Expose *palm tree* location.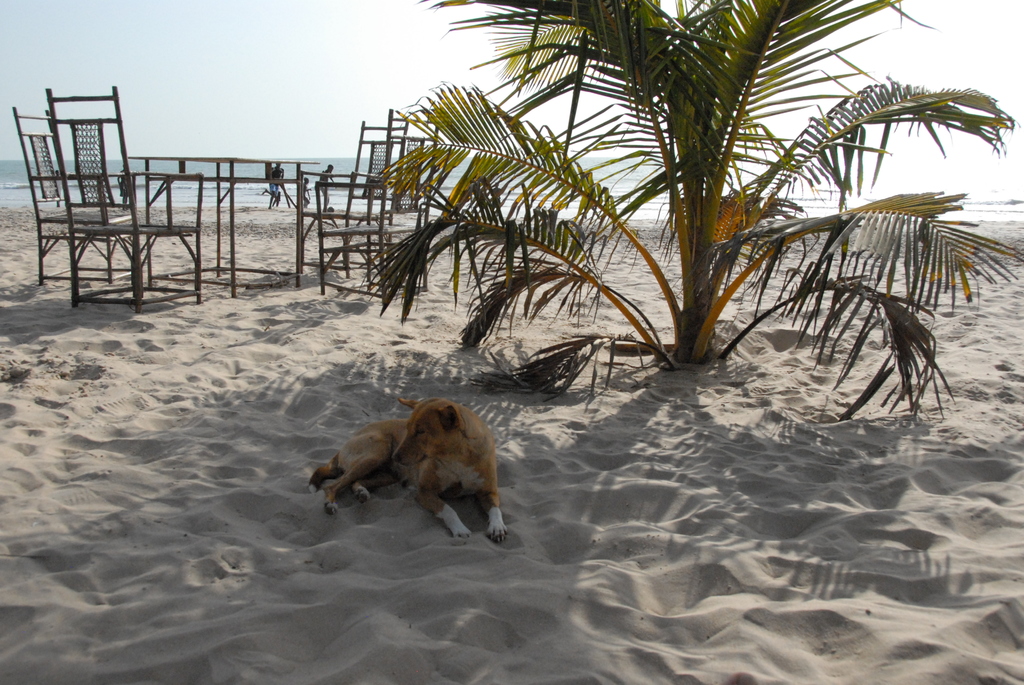
Exposed at region(305, 7, 945, 463).
